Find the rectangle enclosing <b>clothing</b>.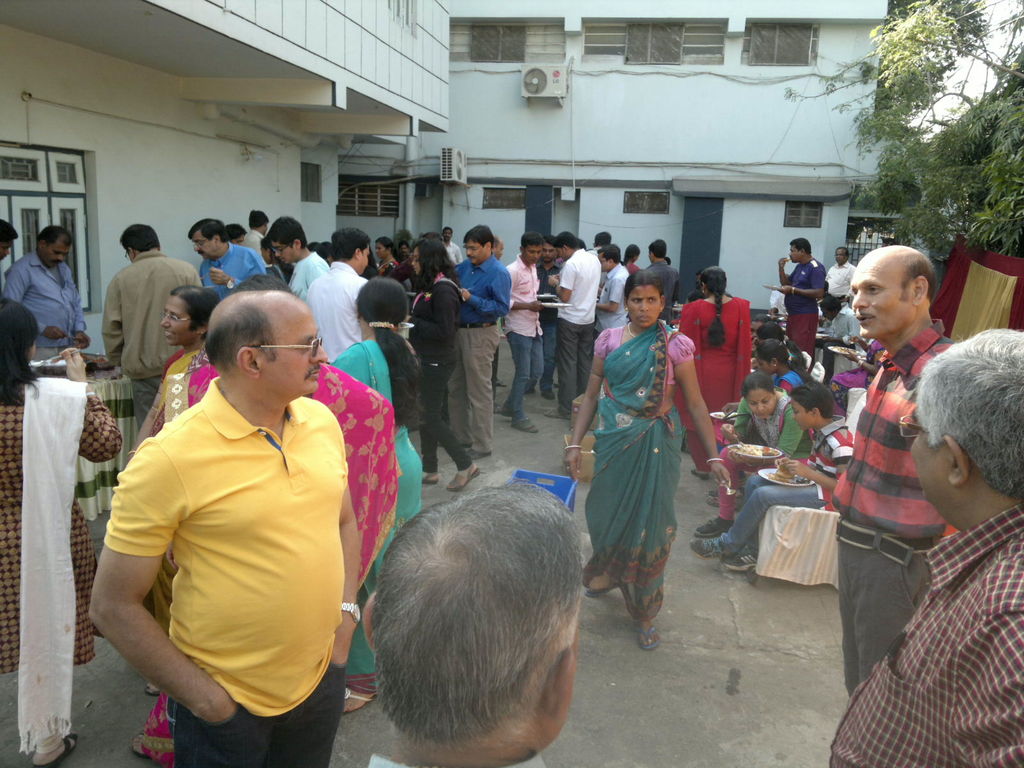
region(824, 506, 1023, 767).
